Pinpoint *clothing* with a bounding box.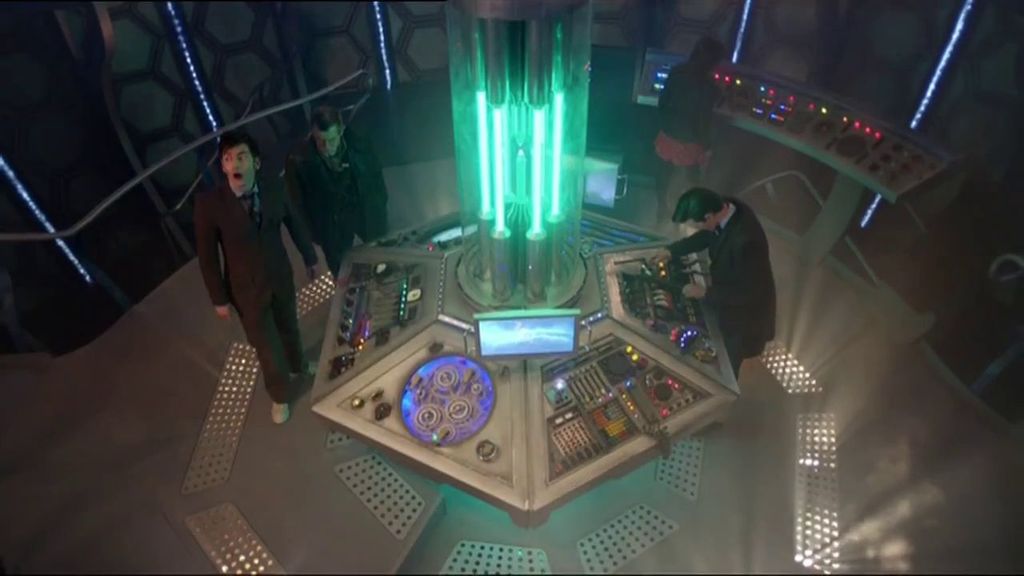
l=655, t=61, r=718, b=207.
